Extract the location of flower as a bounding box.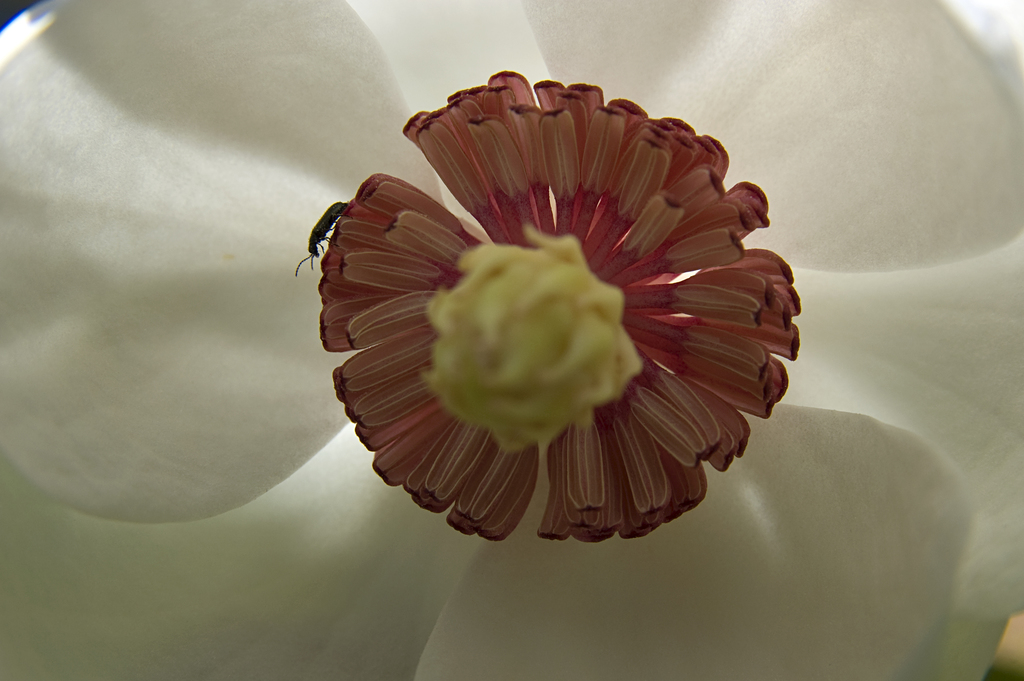
detection(361, 144, 776, 550).
